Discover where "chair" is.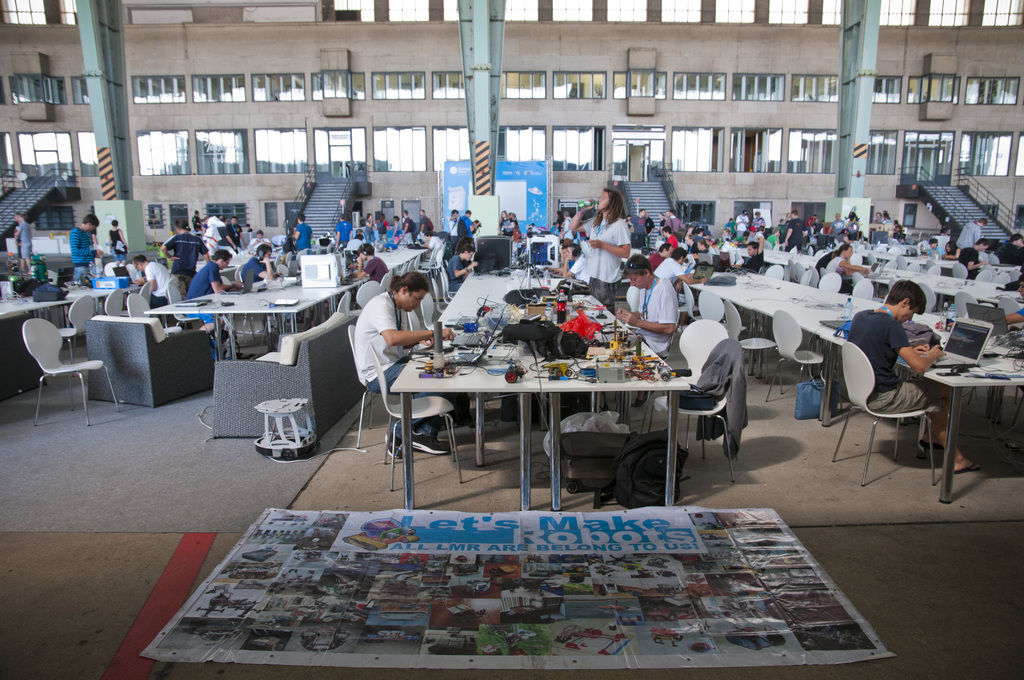
Discovered at box=[138, 279, 154, 298].
